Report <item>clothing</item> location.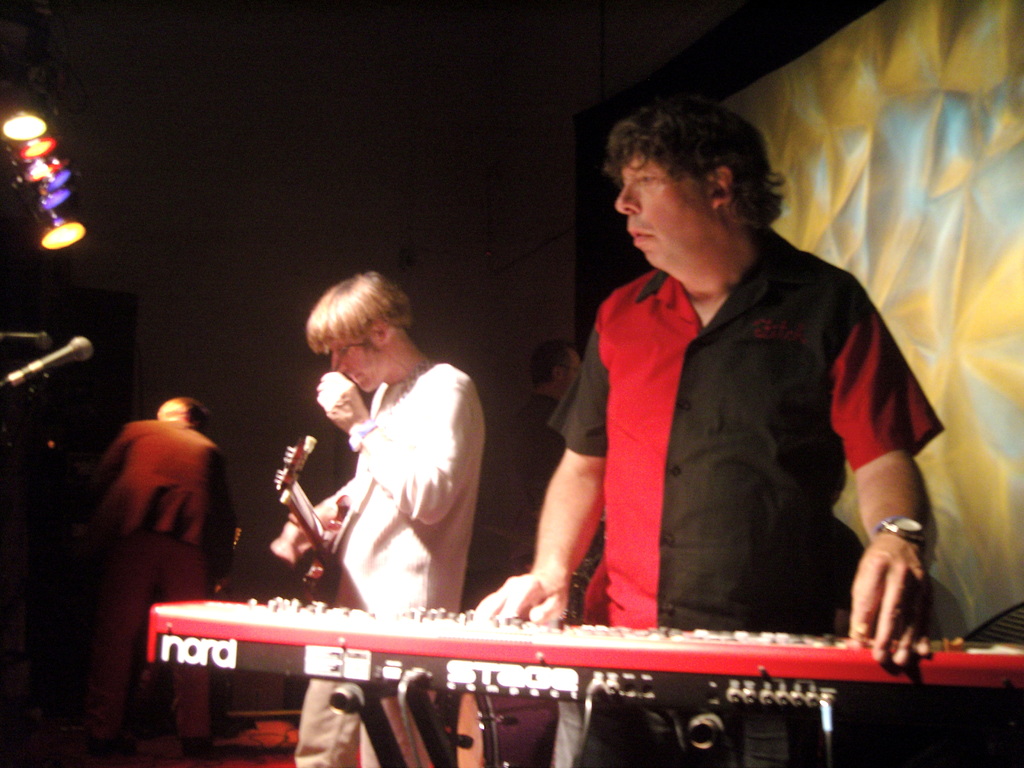
Report: Rect(95, 387, 228, 767).
